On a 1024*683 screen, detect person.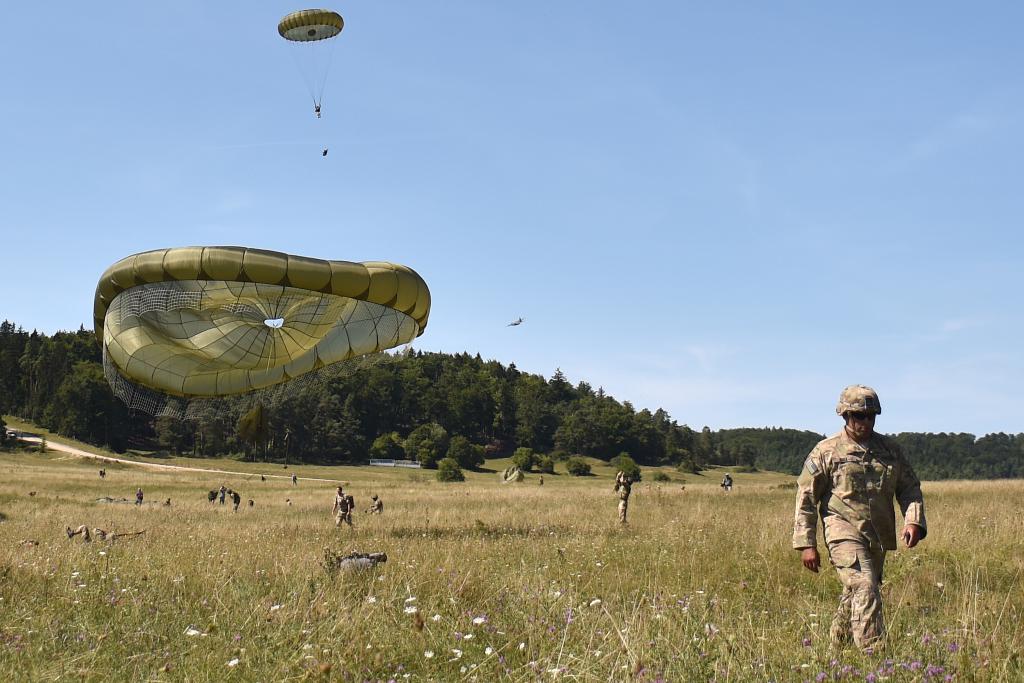
box(330, 484, 350, 527).
